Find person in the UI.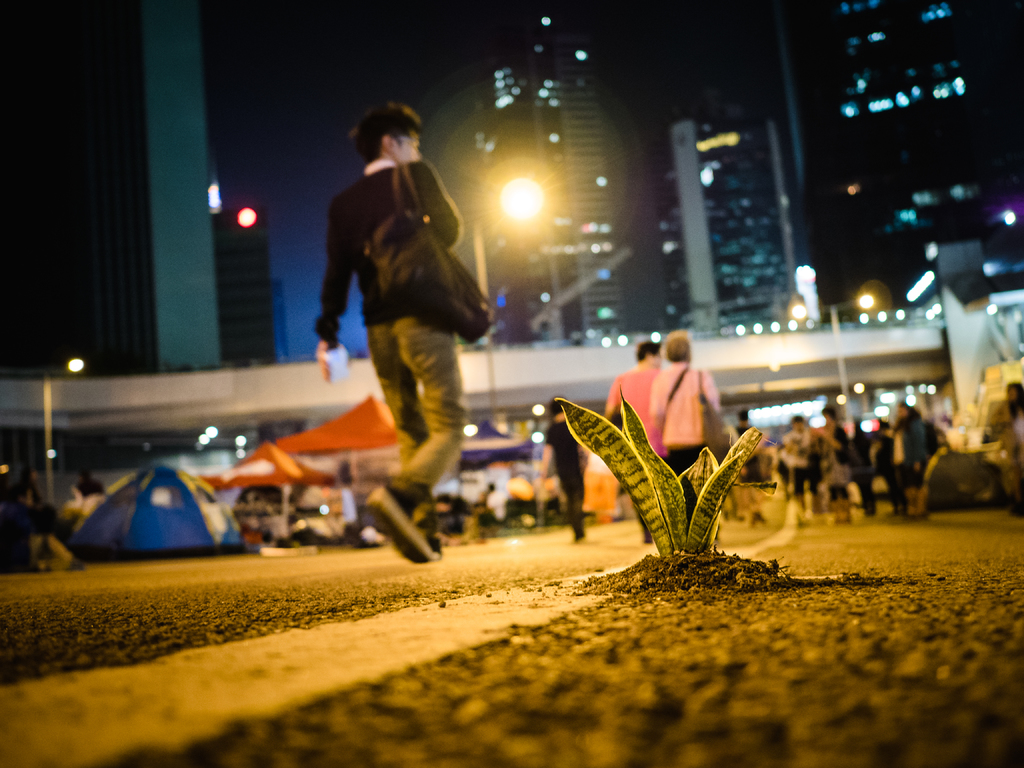
UI element at <region>599, 339, 661, 545</region>.
